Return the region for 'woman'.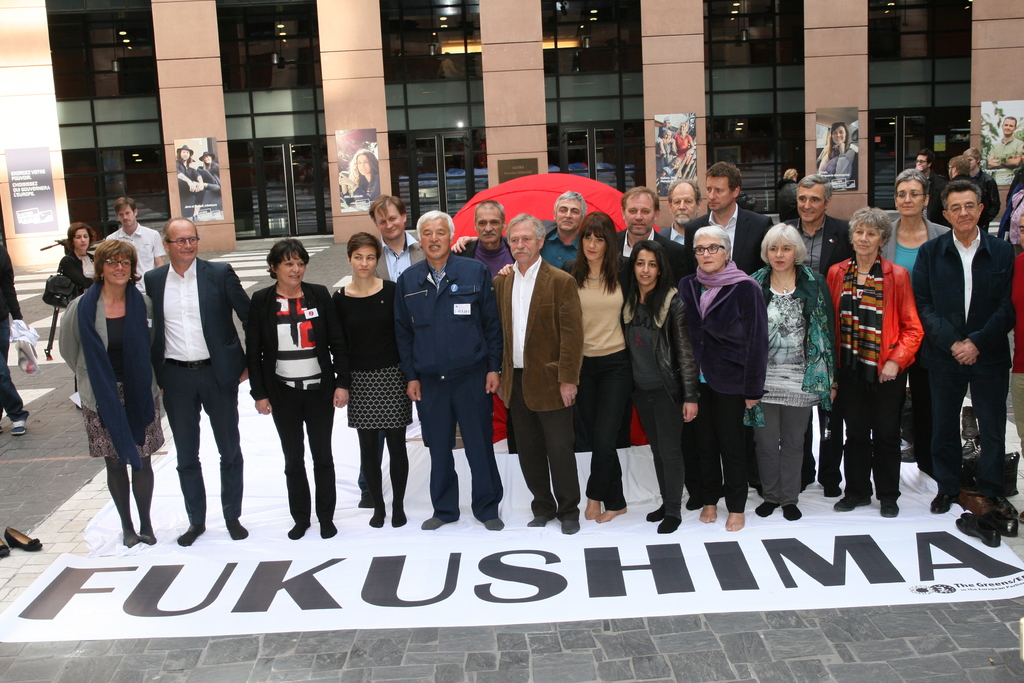
497 211 637 522.
